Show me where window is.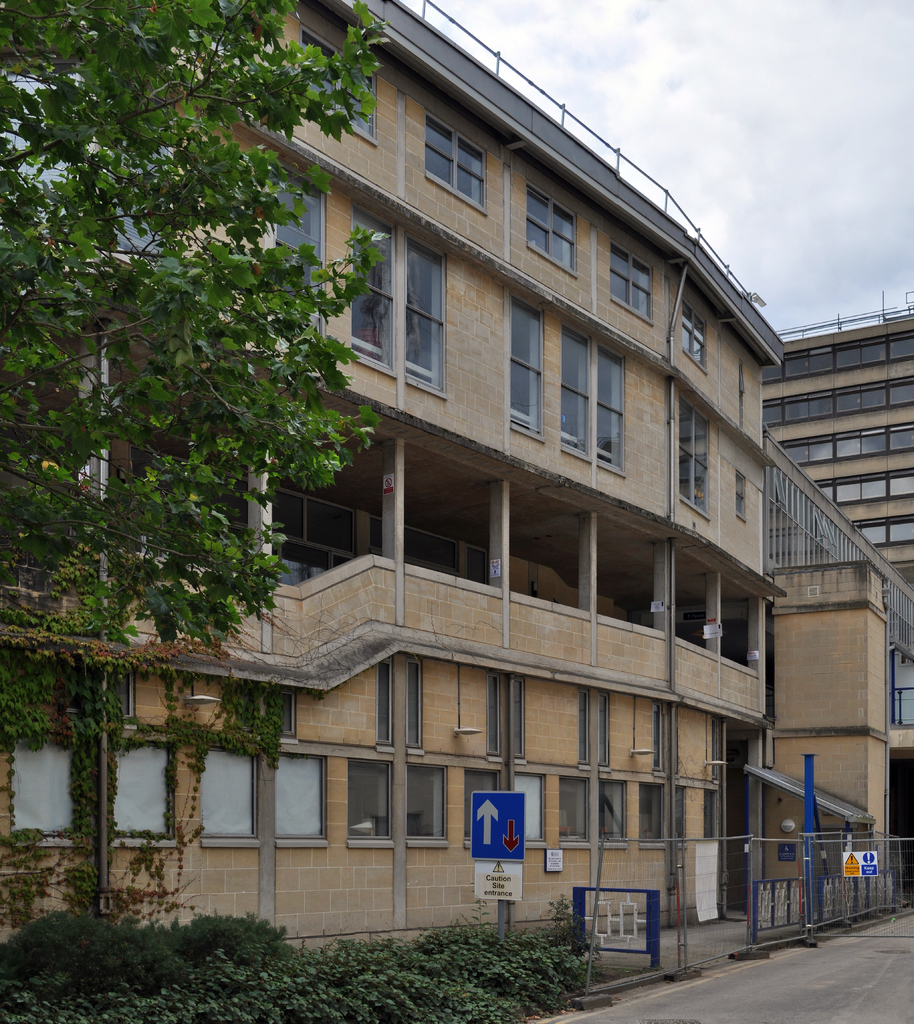
window is at {"left": 69, "top": 669, "right": 138, "bottom": 719}.
